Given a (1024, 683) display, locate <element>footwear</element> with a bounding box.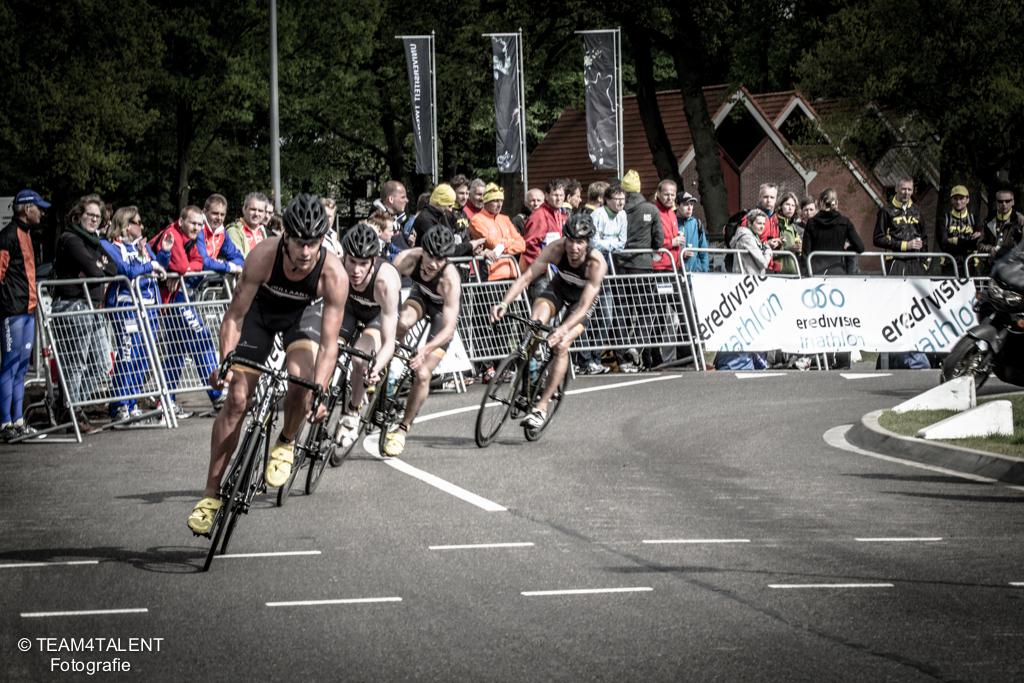
Located: {"x1": 519, "y1": 405, "x2": 550, "y2": 427}.
